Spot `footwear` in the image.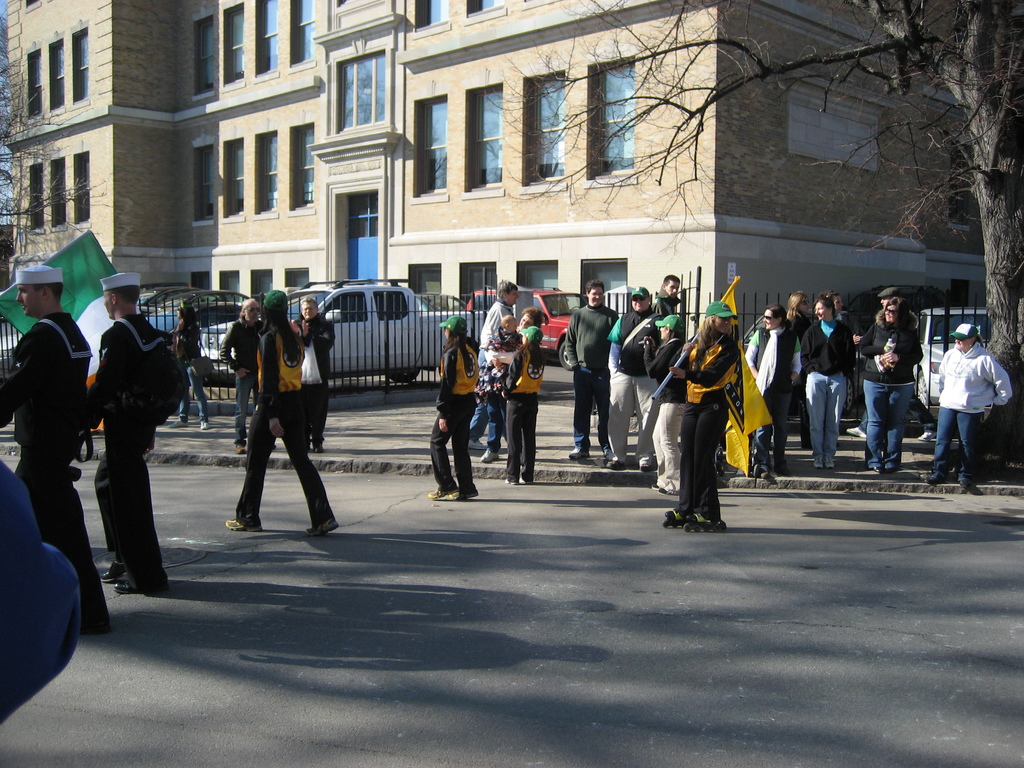
`footwear` found at bbox=[657, 500, 702, 531].
